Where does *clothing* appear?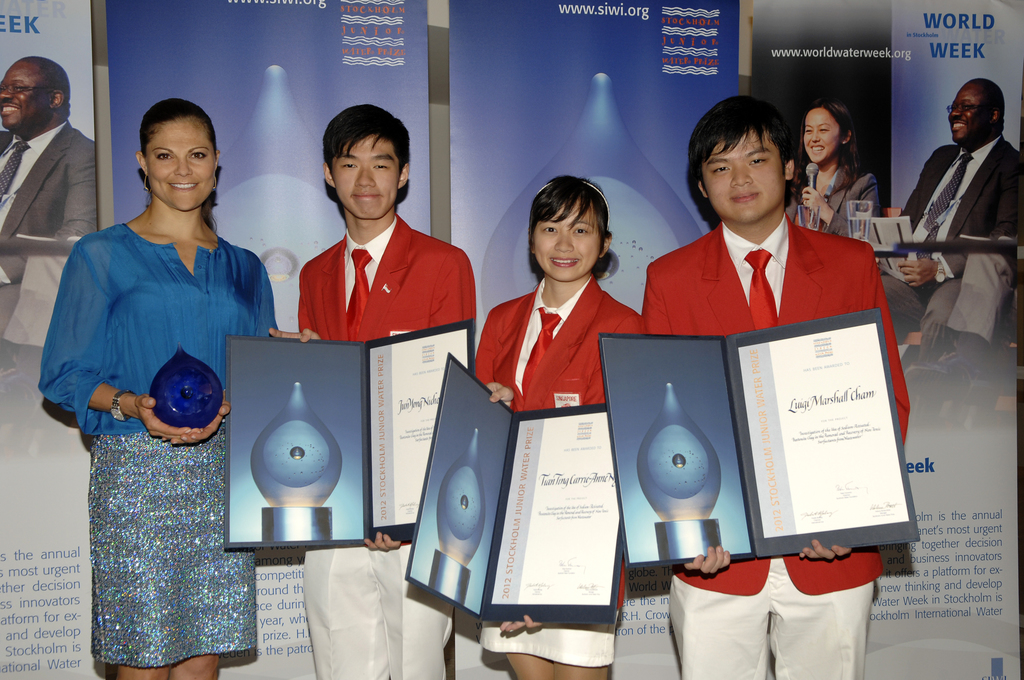
Appears at (left=788, top=156, right=890, bottom=231).
